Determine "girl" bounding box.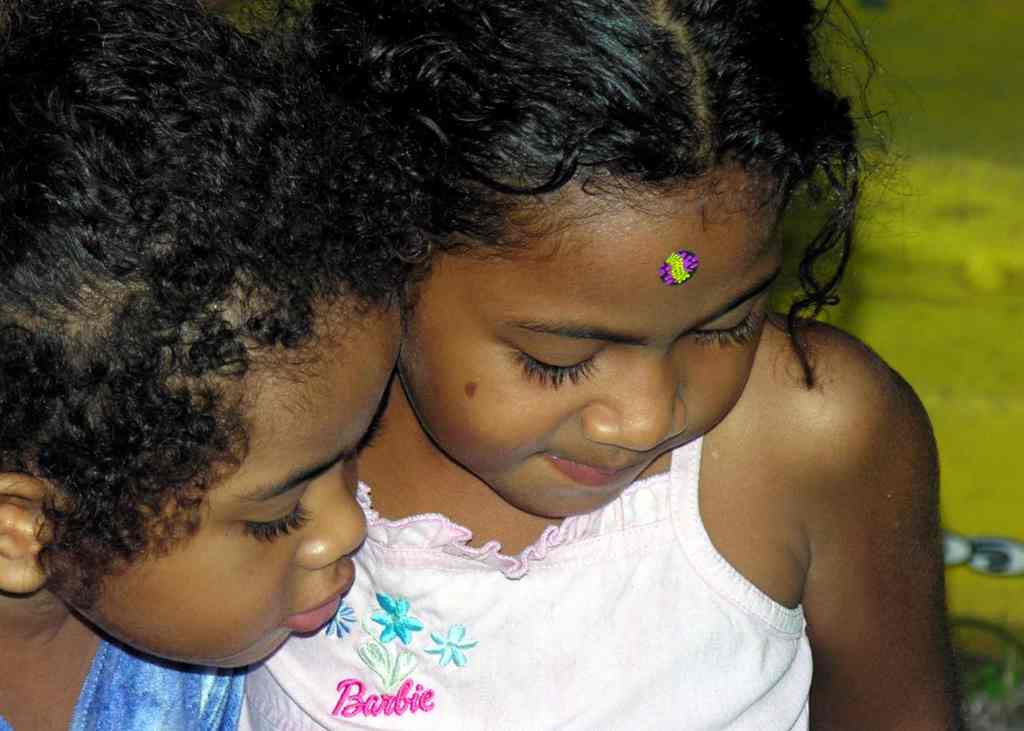
Determined: {"x1": 244, "y1": 3, "x2": 966, "y2": 730}.
